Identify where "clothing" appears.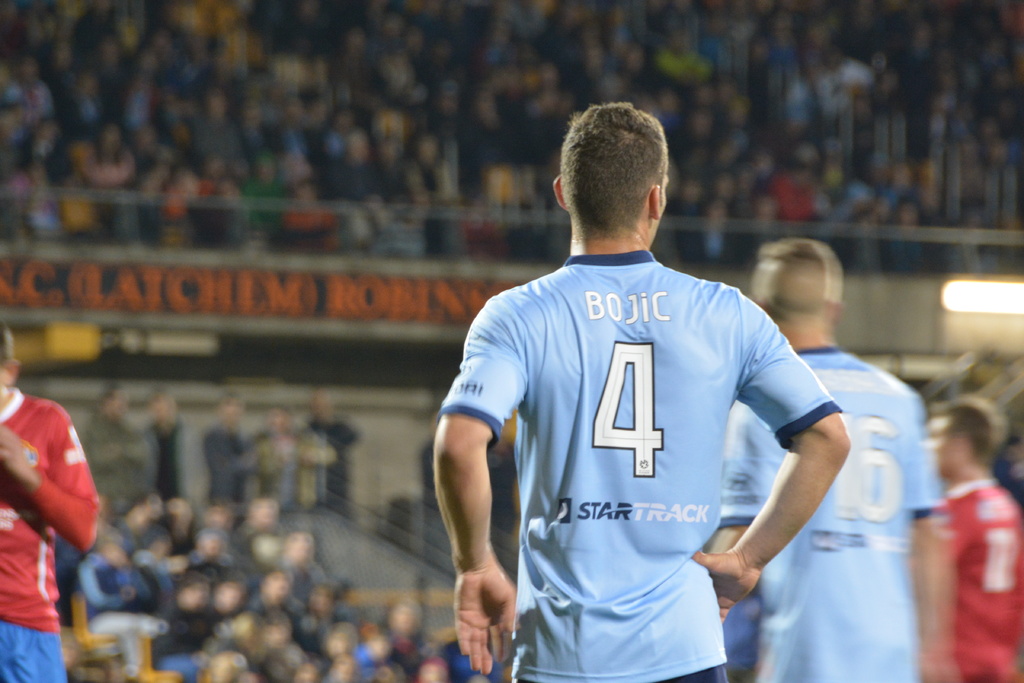
Appears at box=[422, 436, 439, 504].
